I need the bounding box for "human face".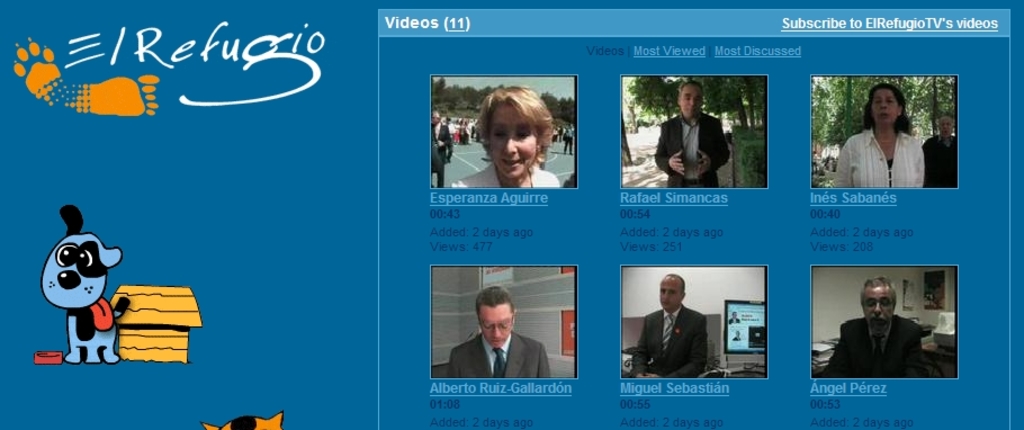
Here it is: <box>659,279,681,312</box>.
